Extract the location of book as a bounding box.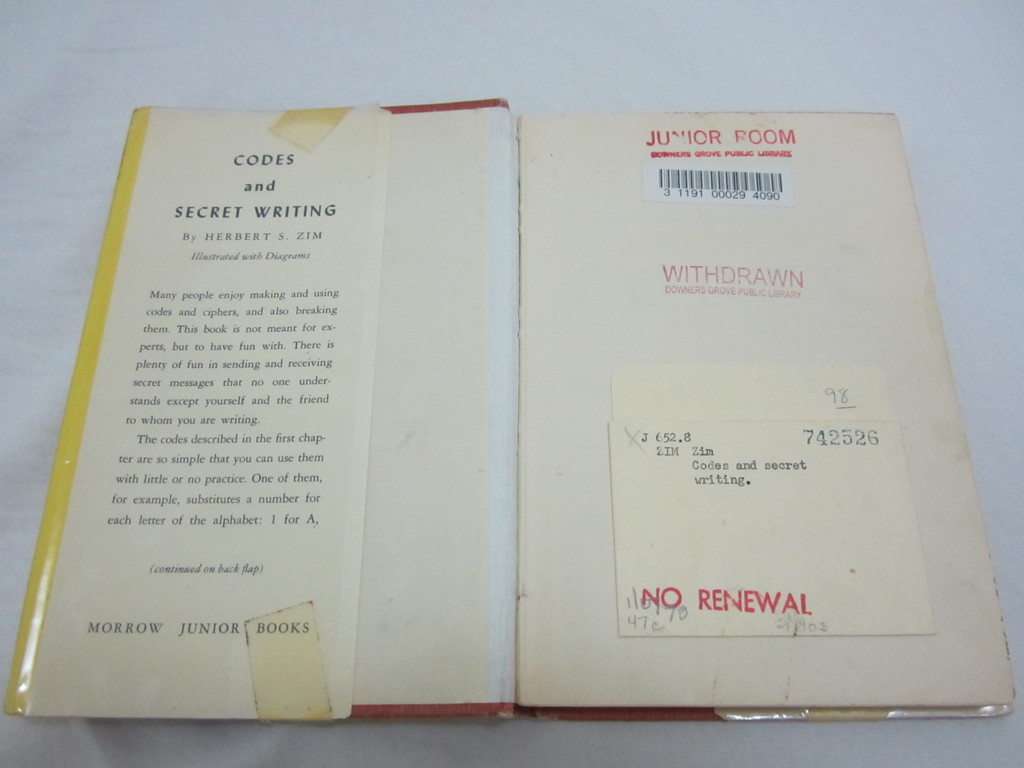
detection(42, 79, 1023, 731).
